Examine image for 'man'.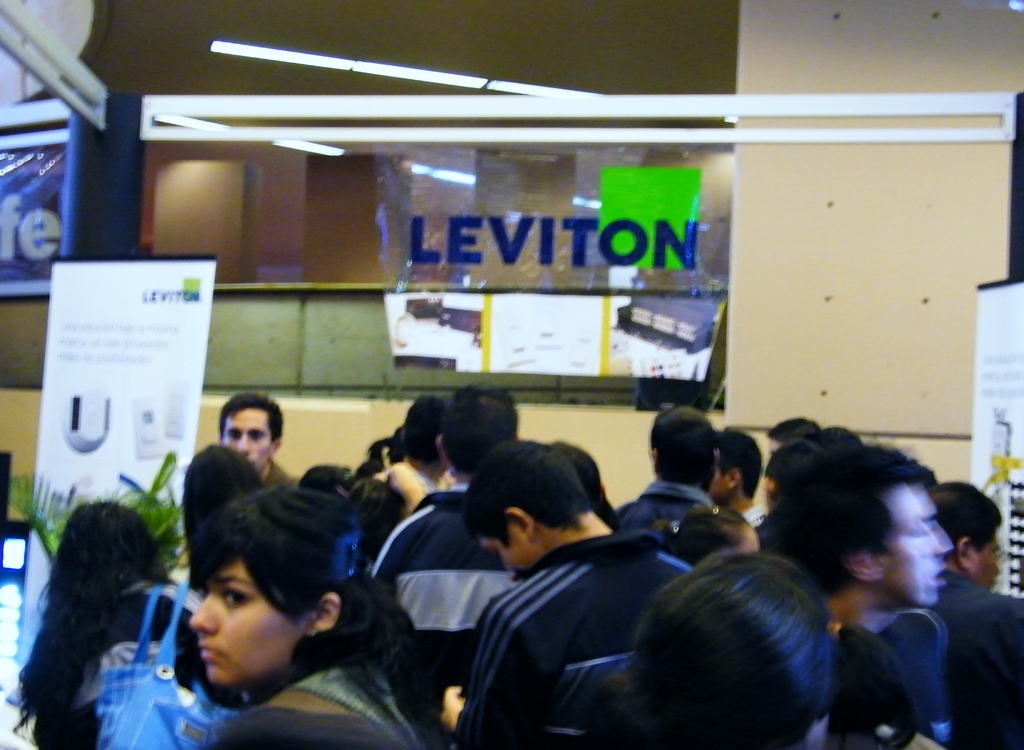
Examination result: rect(438, 434, 691, 747).
